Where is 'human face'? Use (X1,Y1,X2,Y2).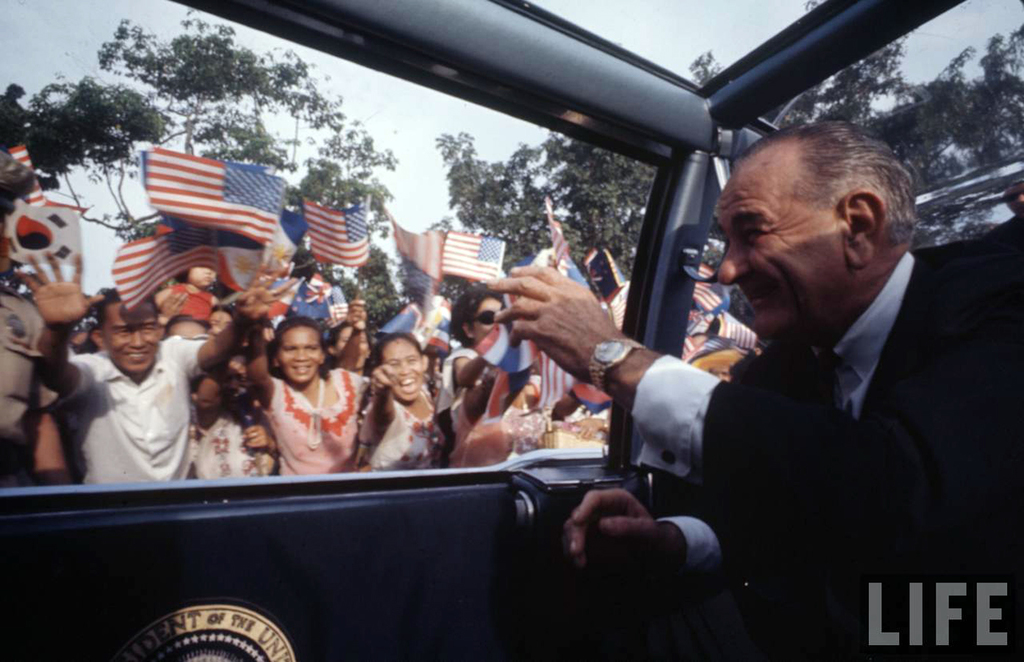
(466,298,503,341).
